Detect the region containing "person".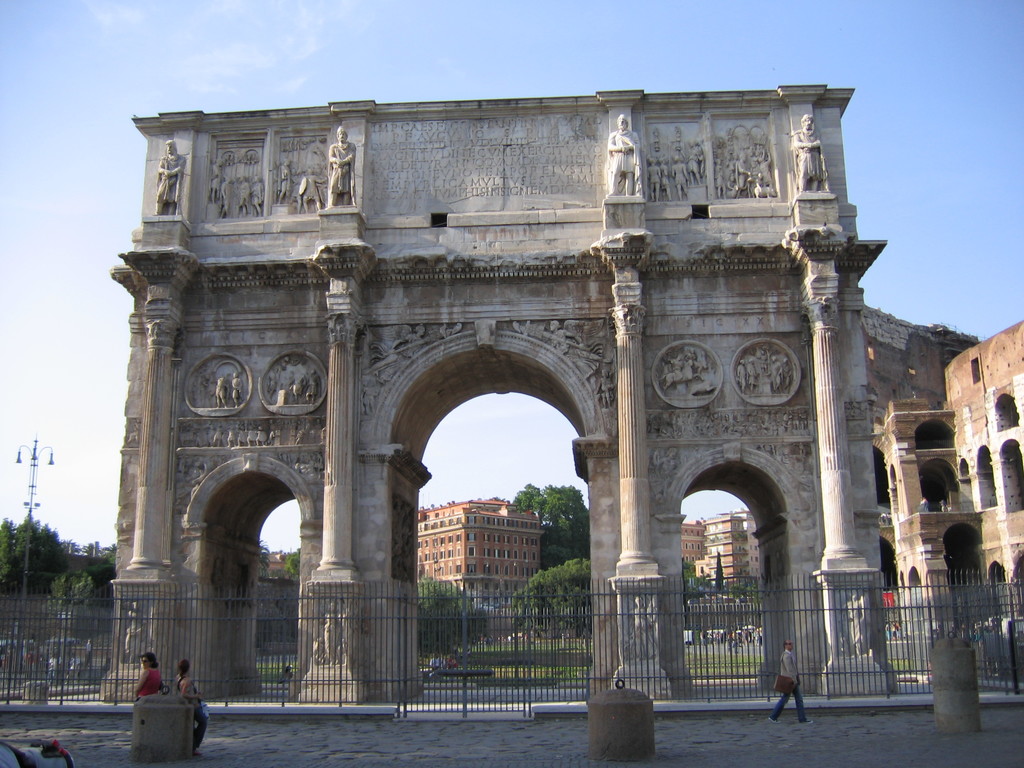
<box>49,651,61,685</box>.
